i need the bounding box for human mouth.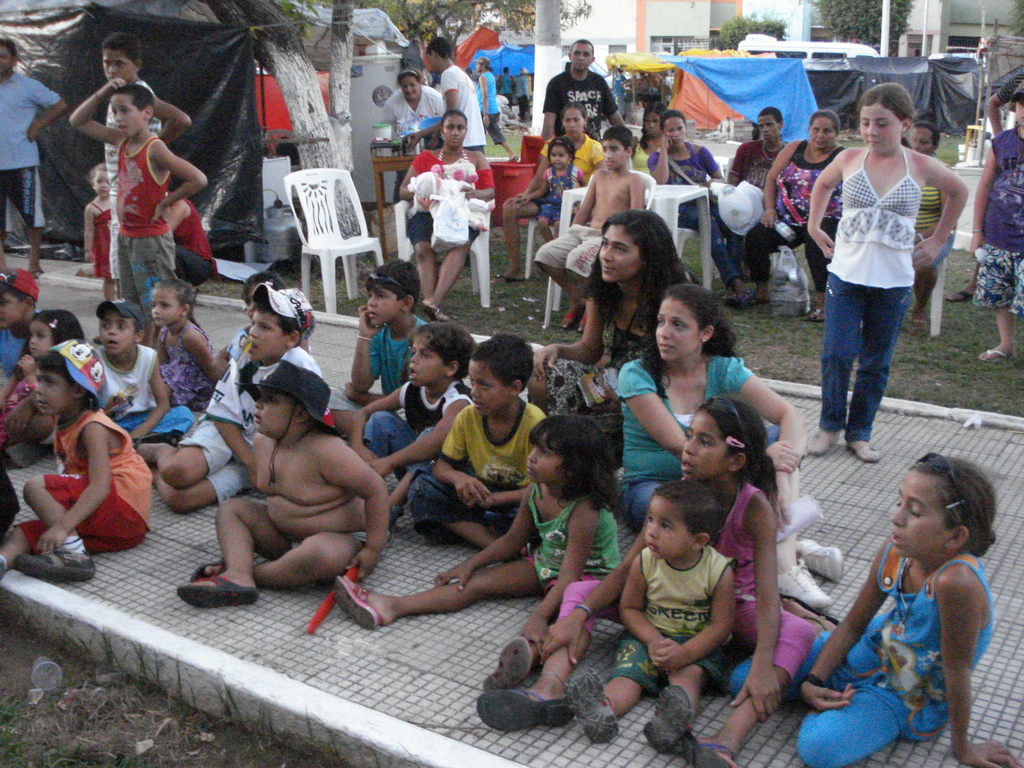
Here it is: bbox=[453, 139, 459, 140].
